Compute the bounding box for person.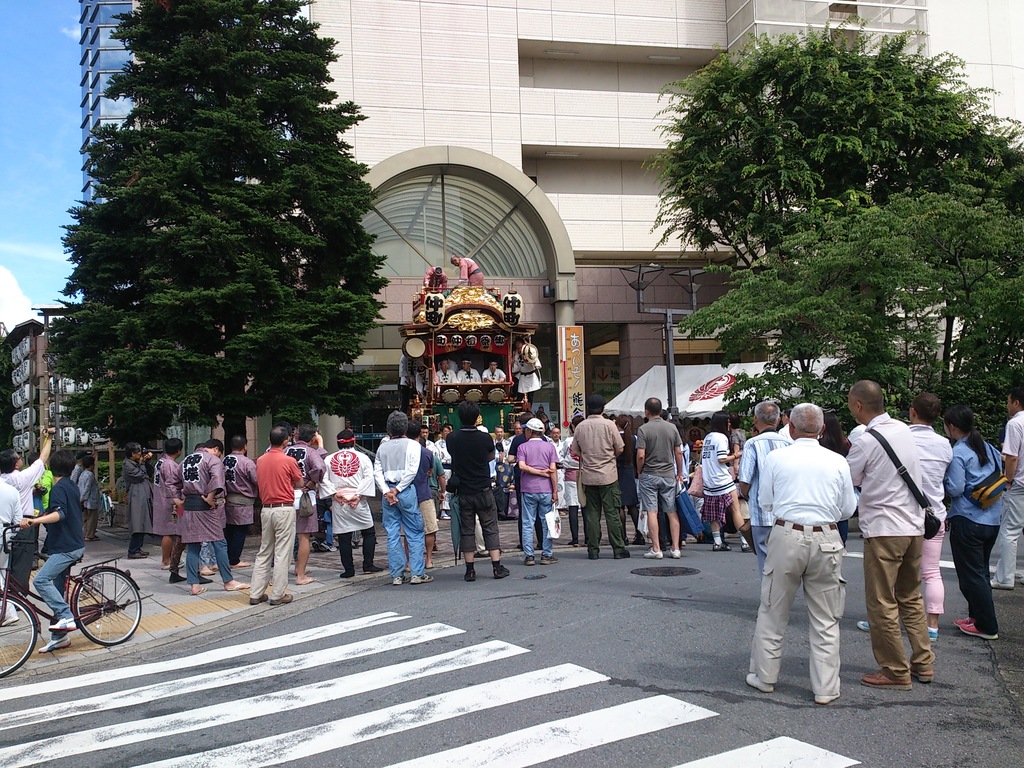
Rect(456, 358, 480, 381).
